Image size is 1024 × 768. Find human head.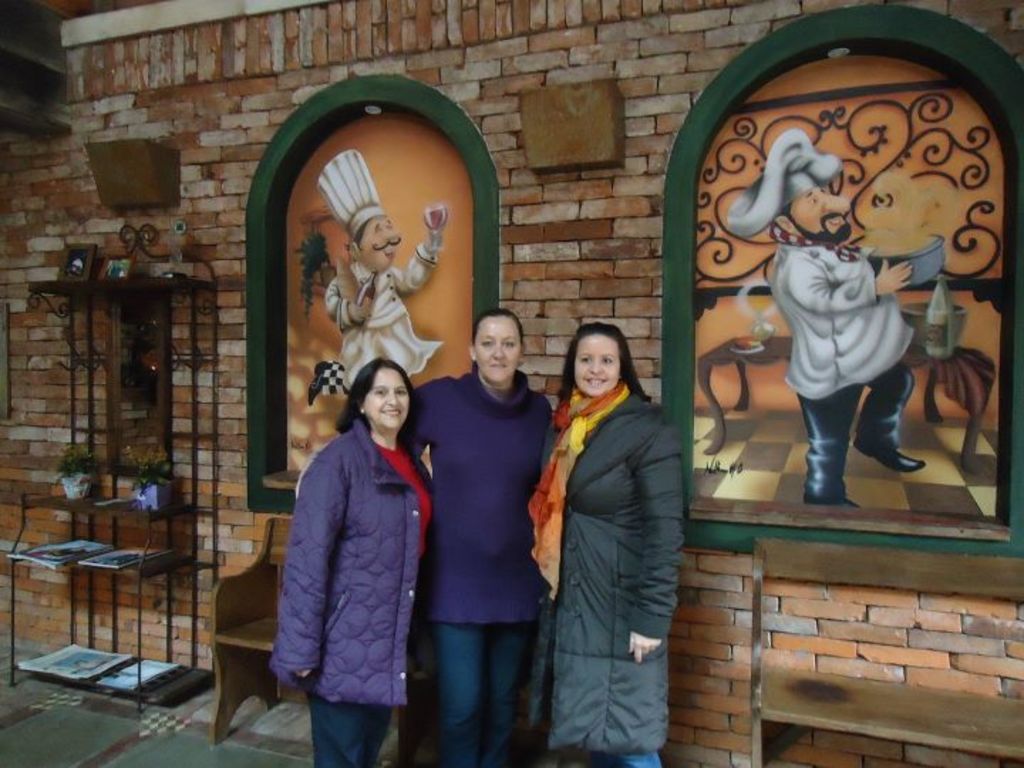
(left=464, top=306, right=526, bottom=387).
